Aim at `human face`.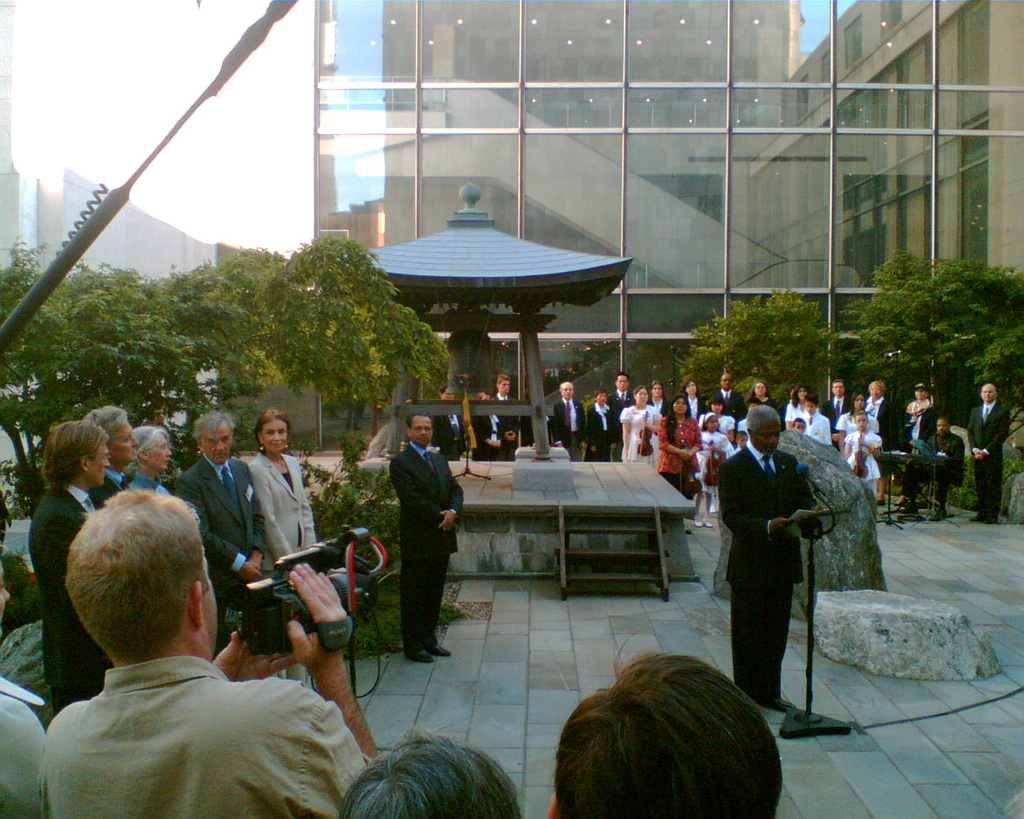
Aimed at Rect(936, 418, 949, 433).
